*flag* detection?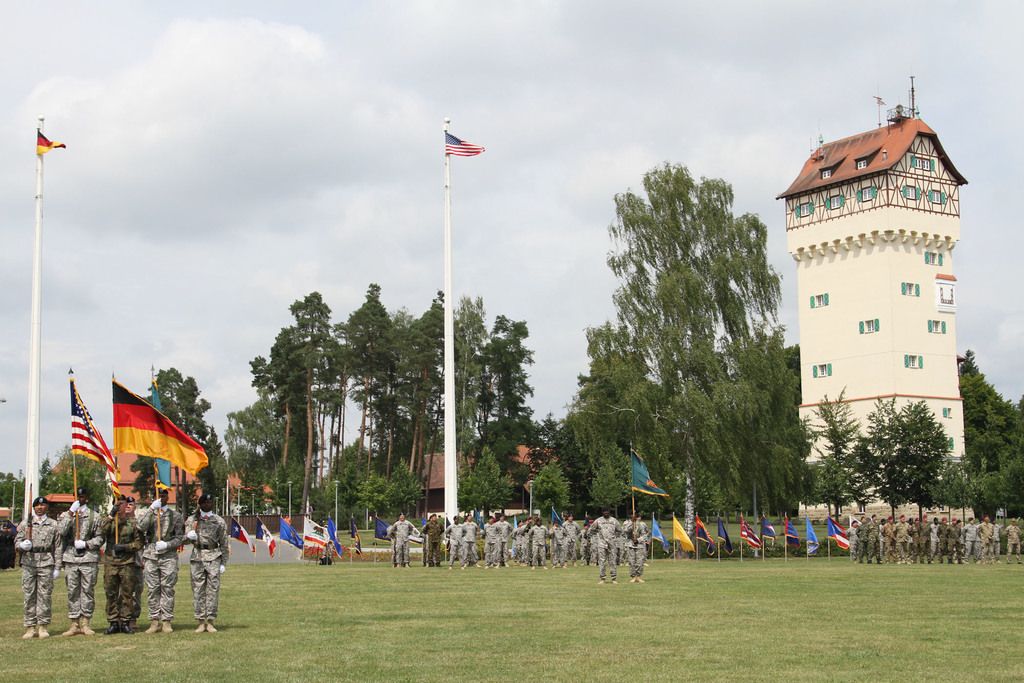
Rect(675, 520, 696, 557)
